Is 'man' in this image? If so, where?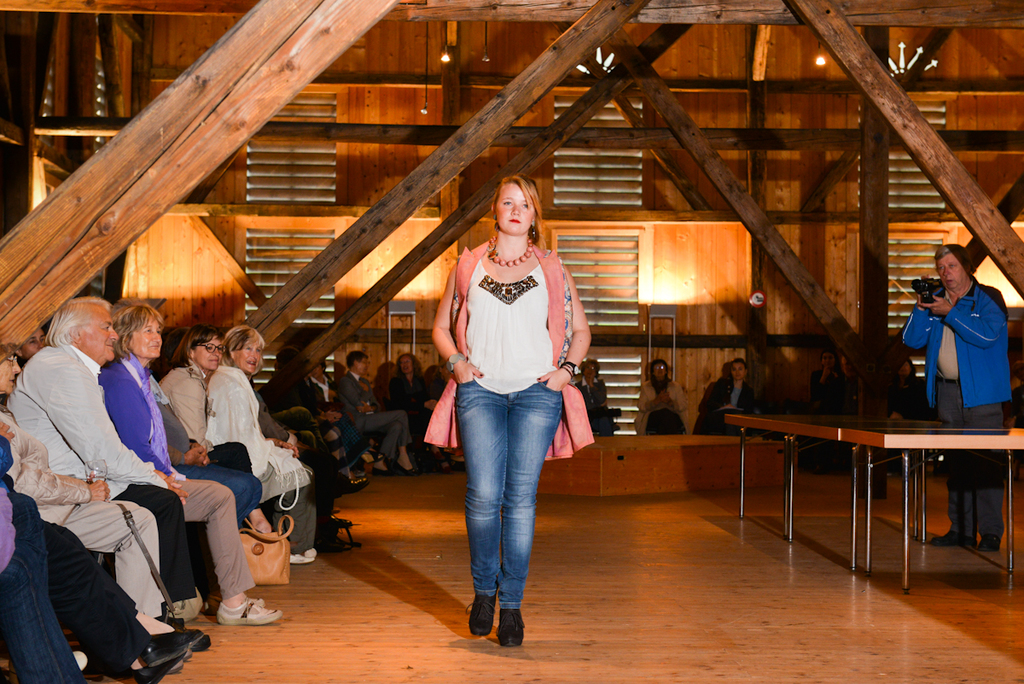
Yes, at 902:236:1017:552.
